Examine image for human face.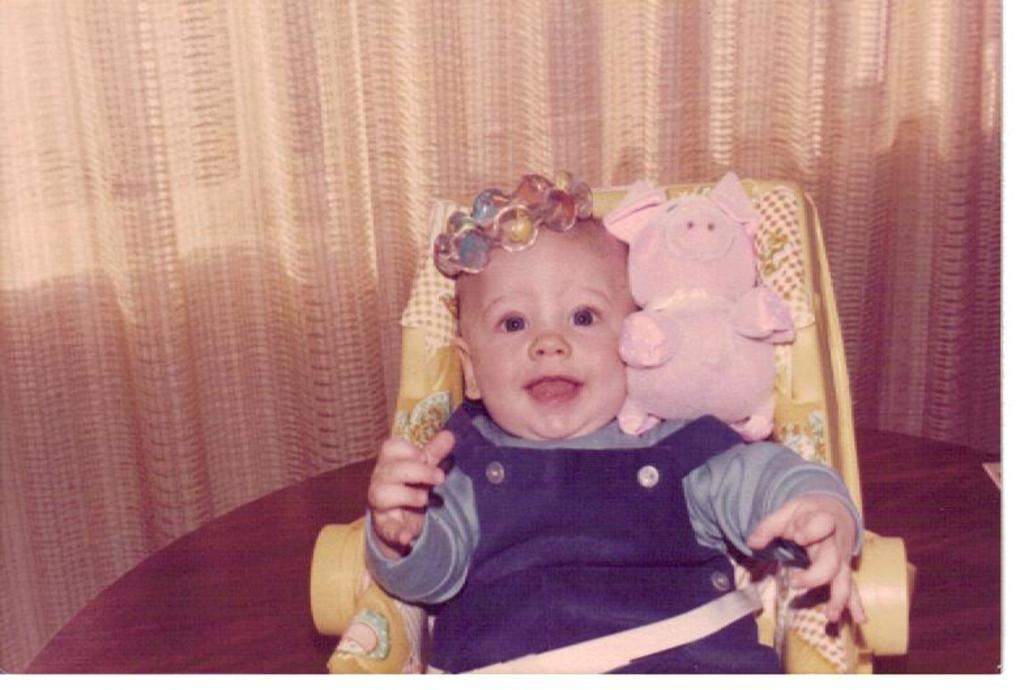
Examination result: Rect(468, 231, 632, 443).
